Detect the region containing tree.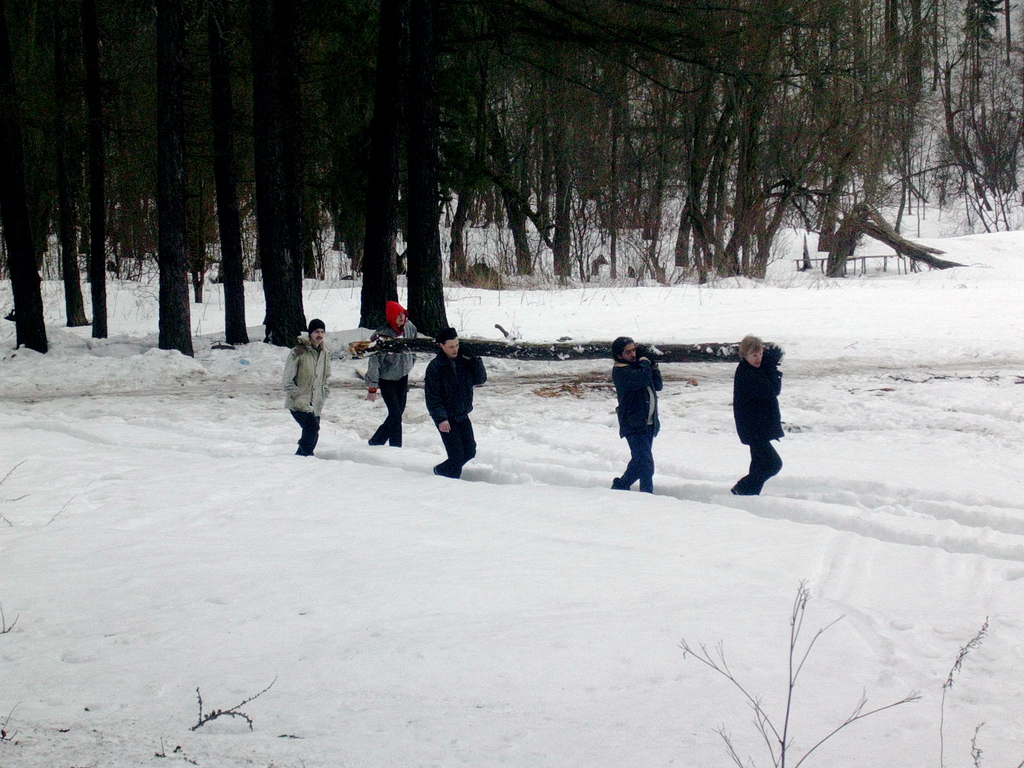
(417, 0, 1023, 282).
